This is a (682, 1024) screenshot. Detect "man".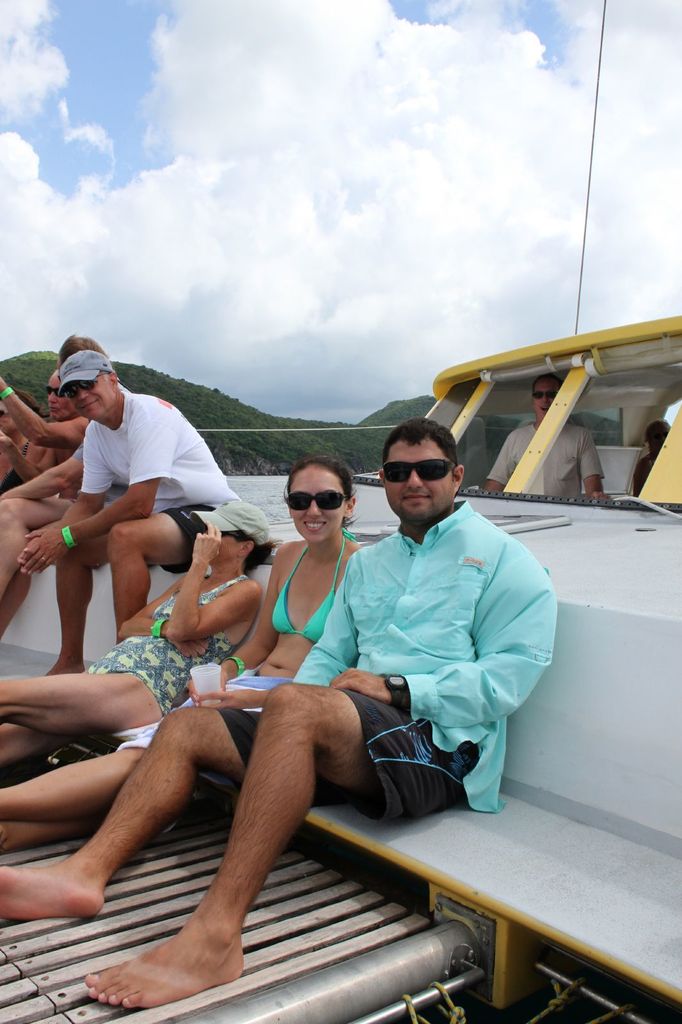
BBox(17, 334, 253, 705).
